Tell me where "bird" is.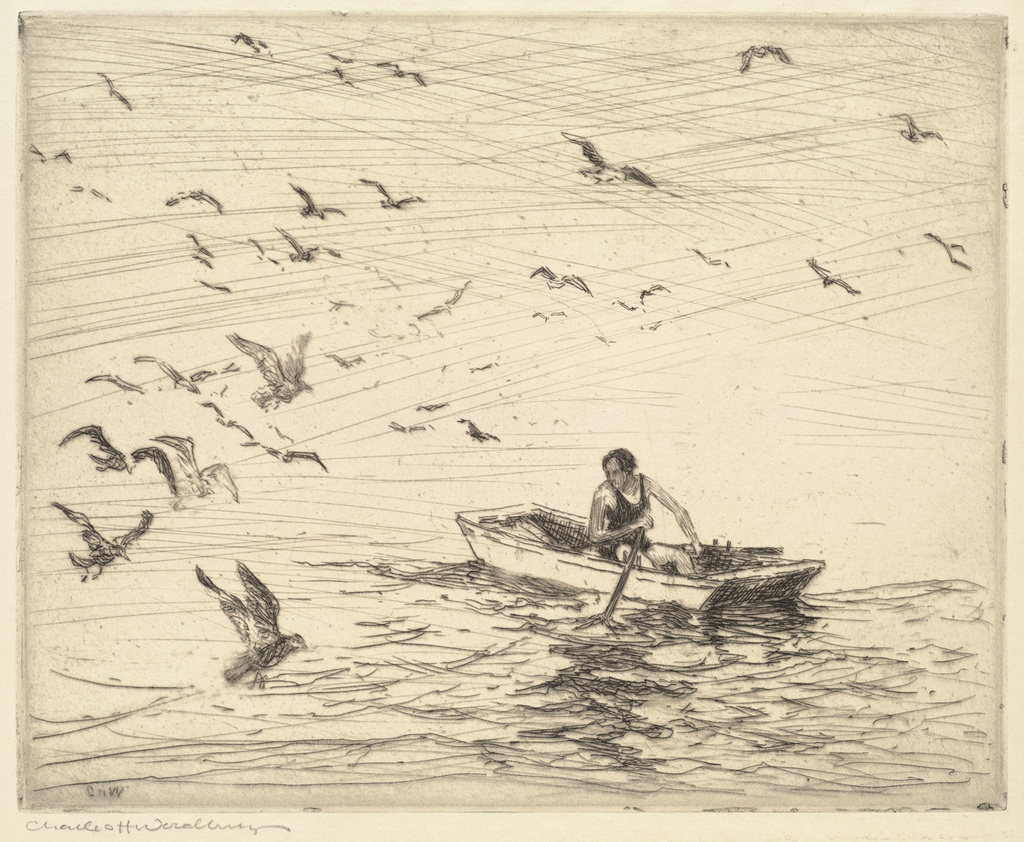
"bird" is at locate(926, 229, 972, 272).
